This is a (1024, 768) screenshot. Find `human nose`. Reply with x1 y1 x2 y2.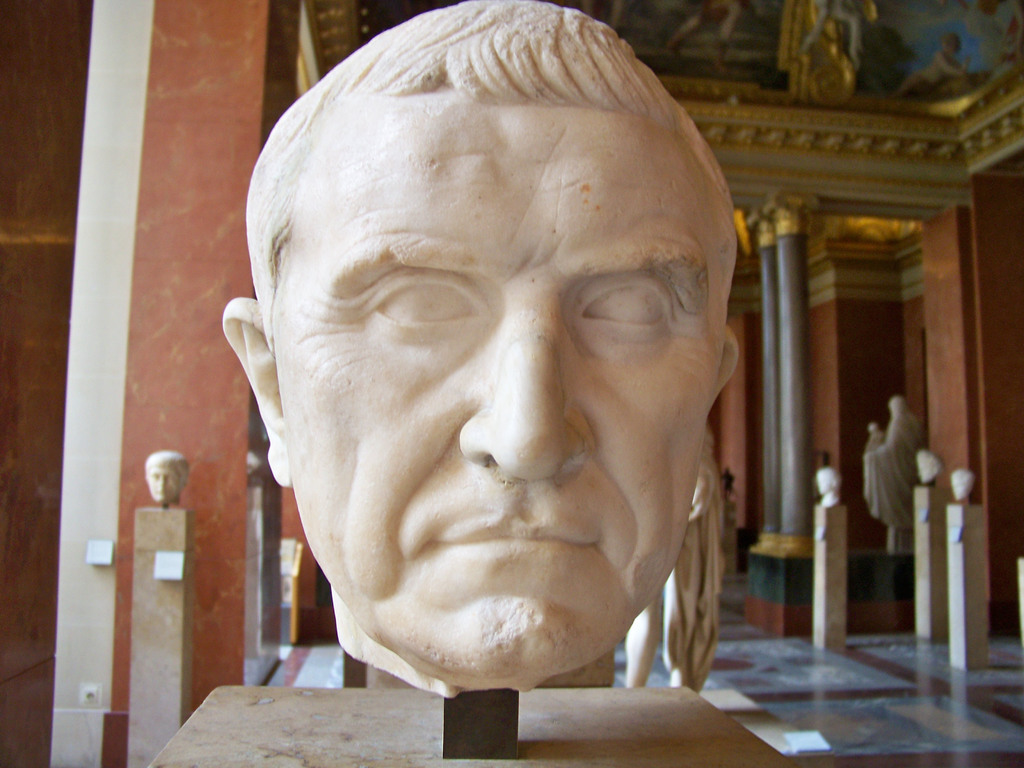
451 295 587 479.
